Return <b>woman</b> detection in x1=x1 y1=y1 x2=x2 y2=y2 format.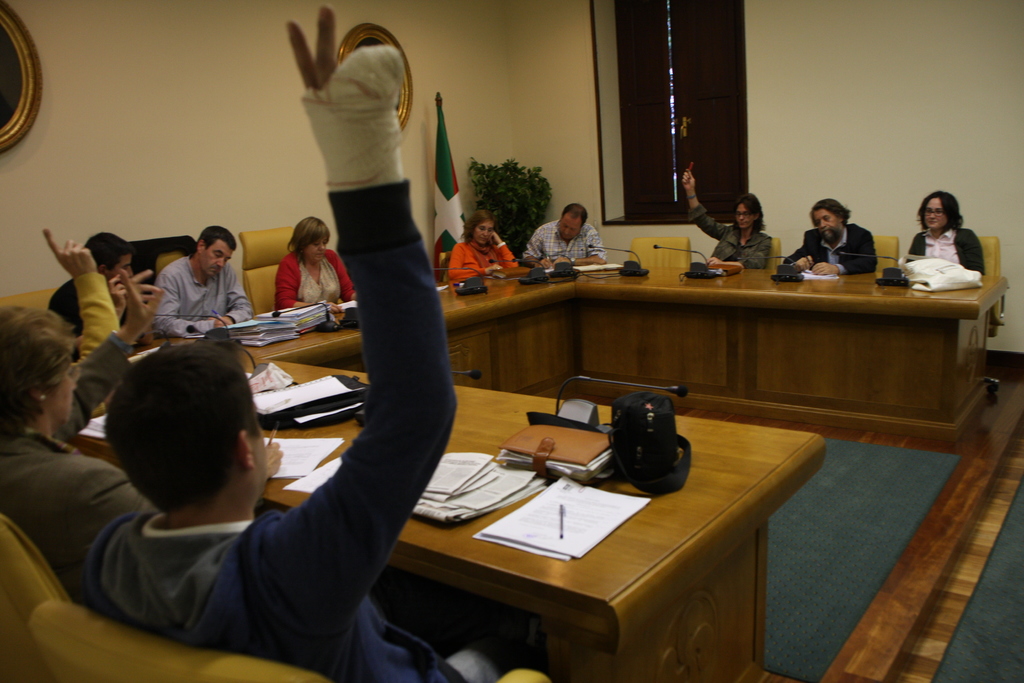
x1=905 y1=190 x2=983 y2=273.
